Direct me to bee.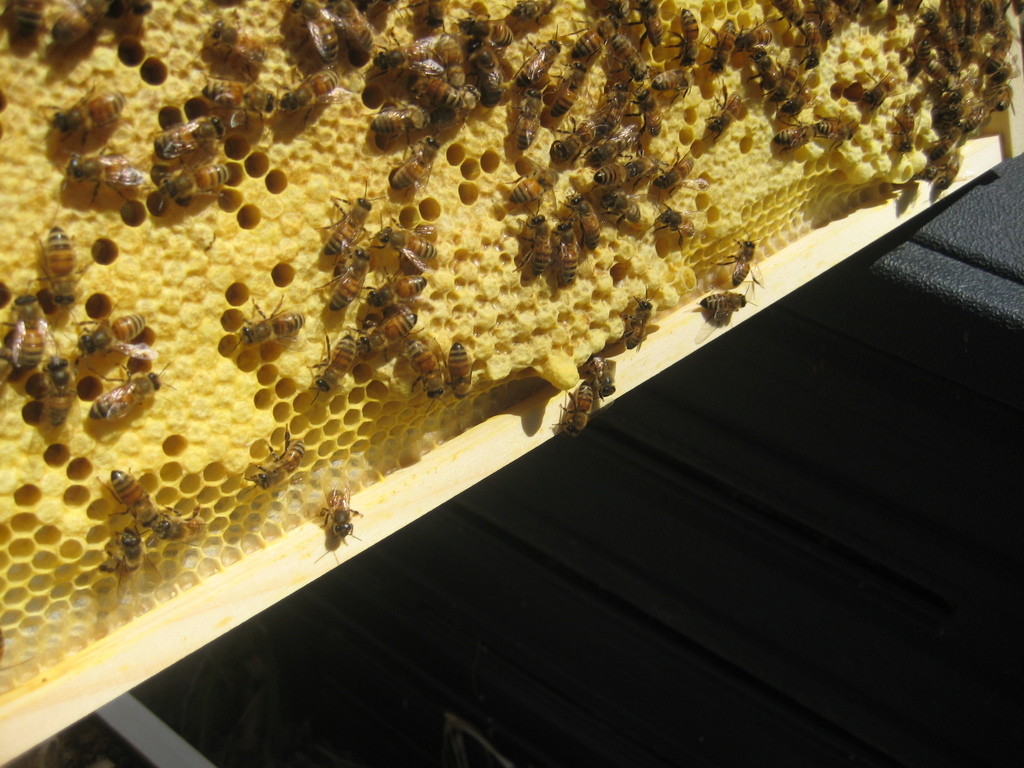
Direction: bbox=[638, 99, 663, 138].
